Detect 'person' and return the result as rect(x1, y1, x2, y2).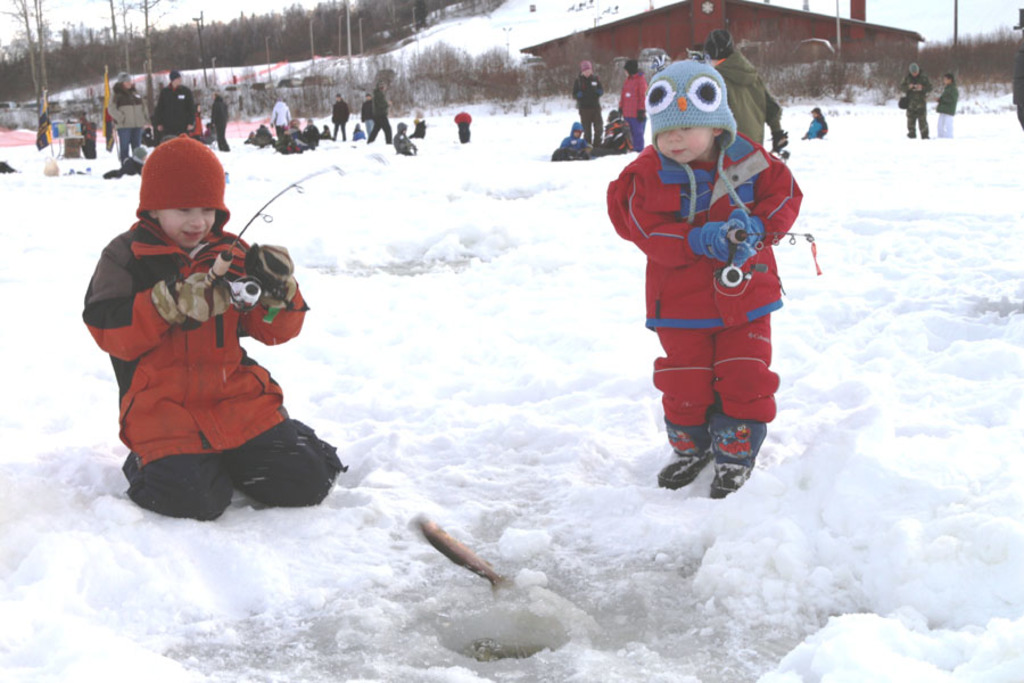
rect(618, 59, 643, 151).
